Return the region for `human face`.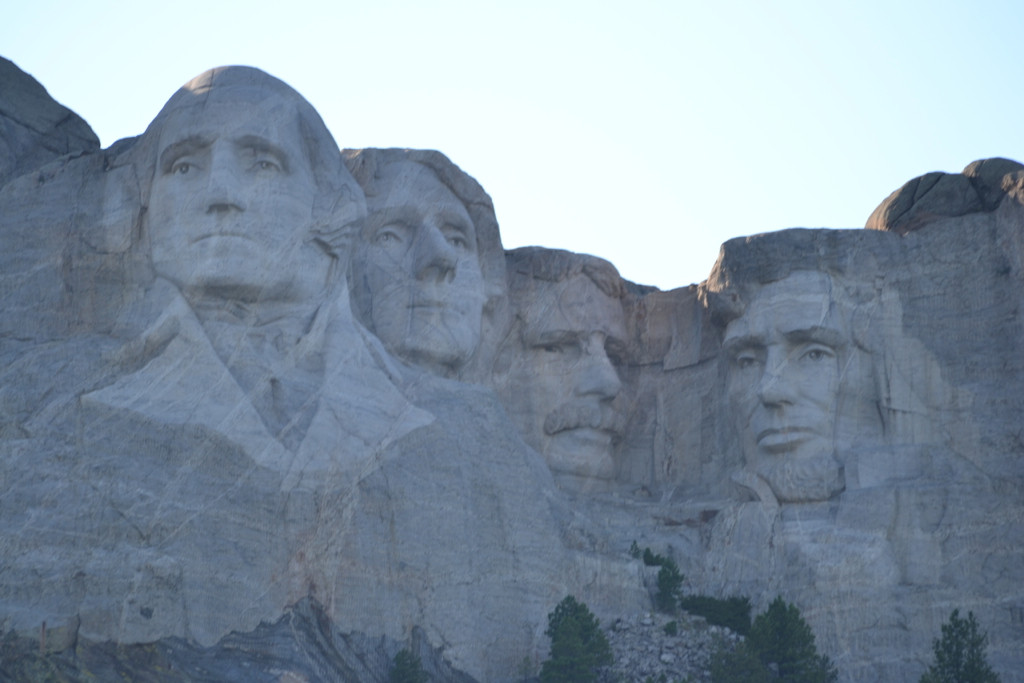
[525,272,636,470].
